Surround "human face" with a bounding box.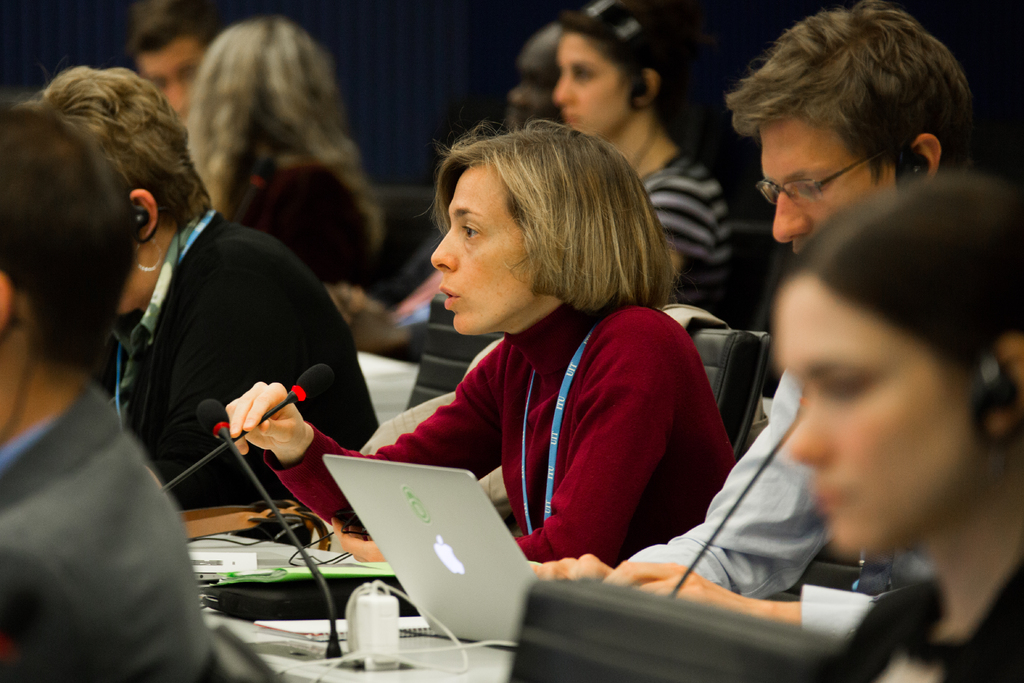
rect(769, 277, 957, 550).
